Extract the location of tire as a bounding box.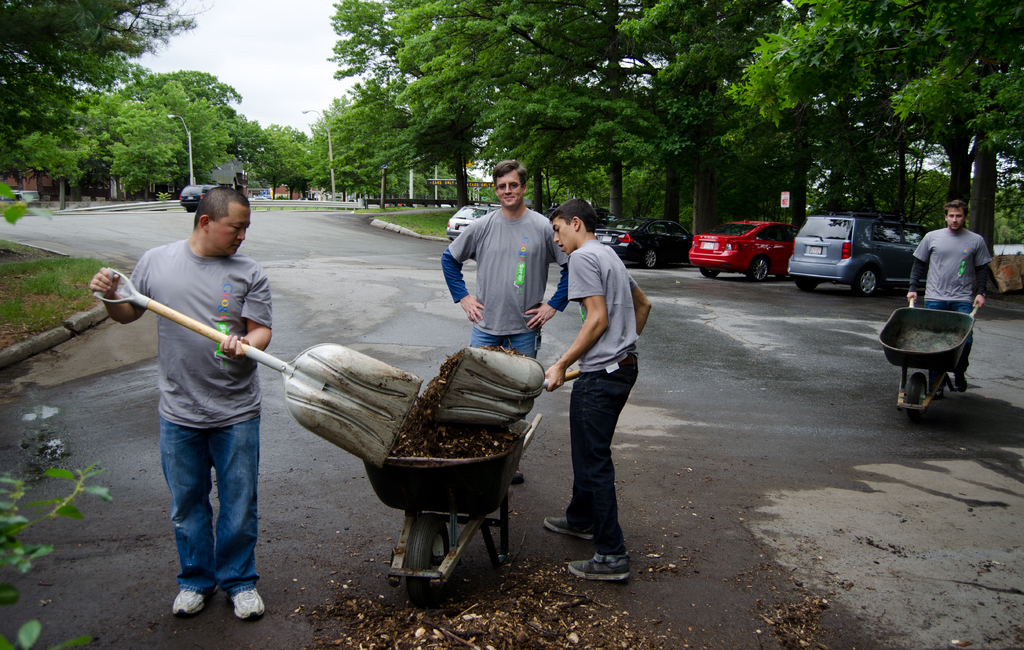
[697, 267, 719, 275].
